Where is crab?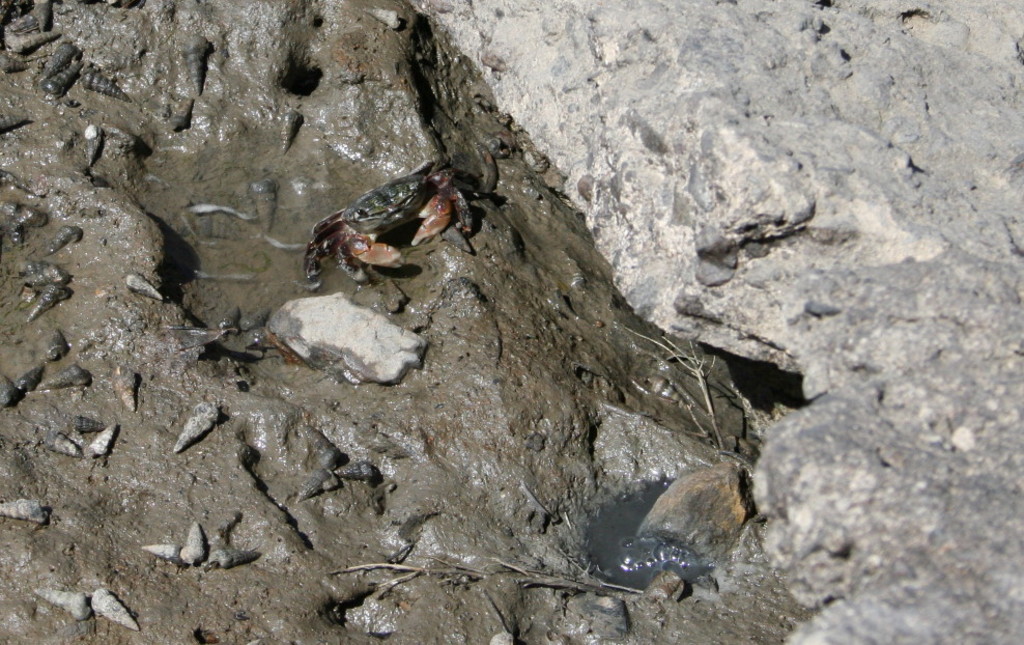
303:167:477:285.
